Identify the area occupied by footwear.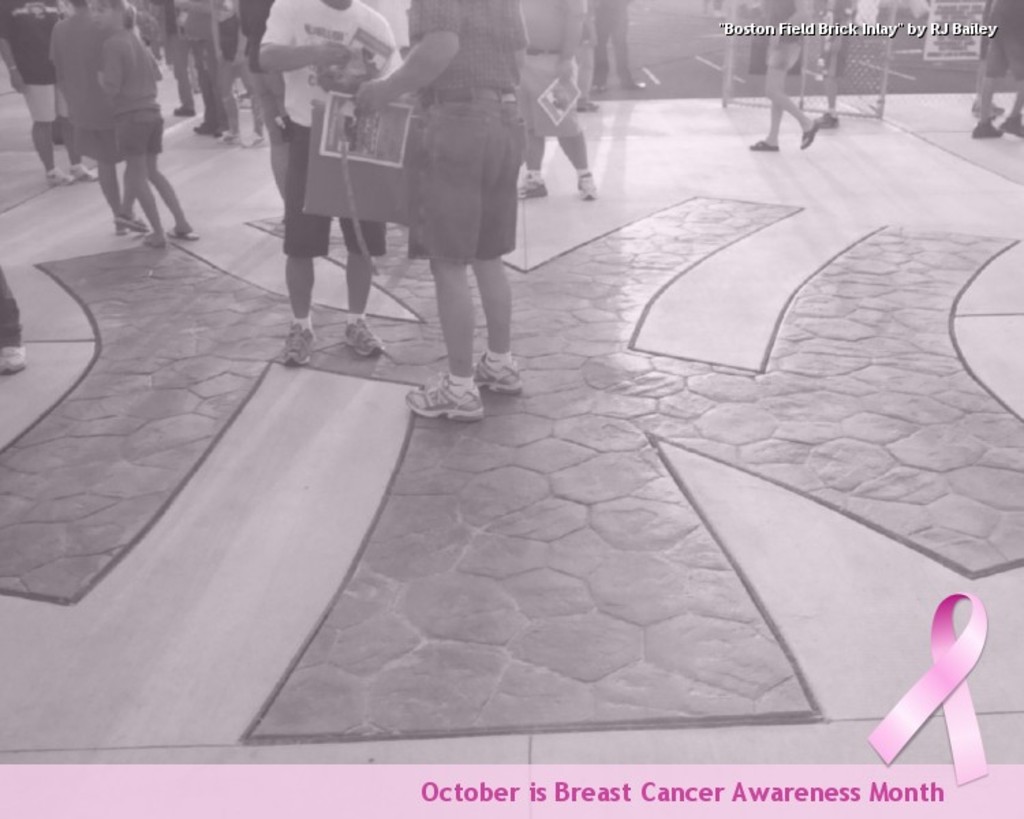
Area: l=474, t=352, r=522, b=392.
